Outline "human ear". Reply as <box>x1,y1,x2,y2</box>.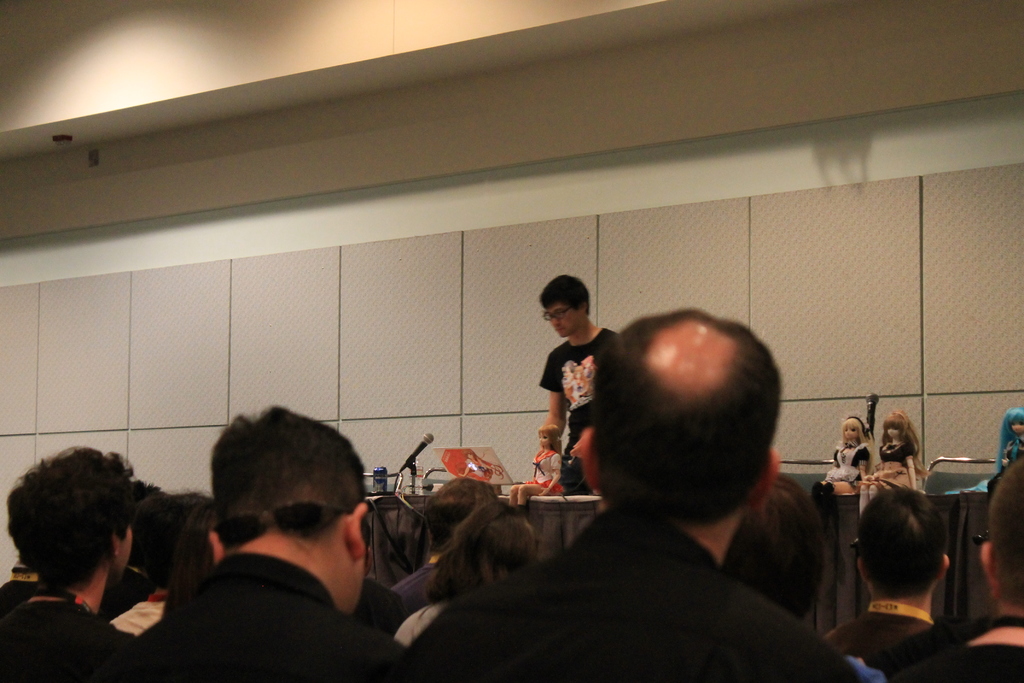
<box>758,445,781,512</box>.
